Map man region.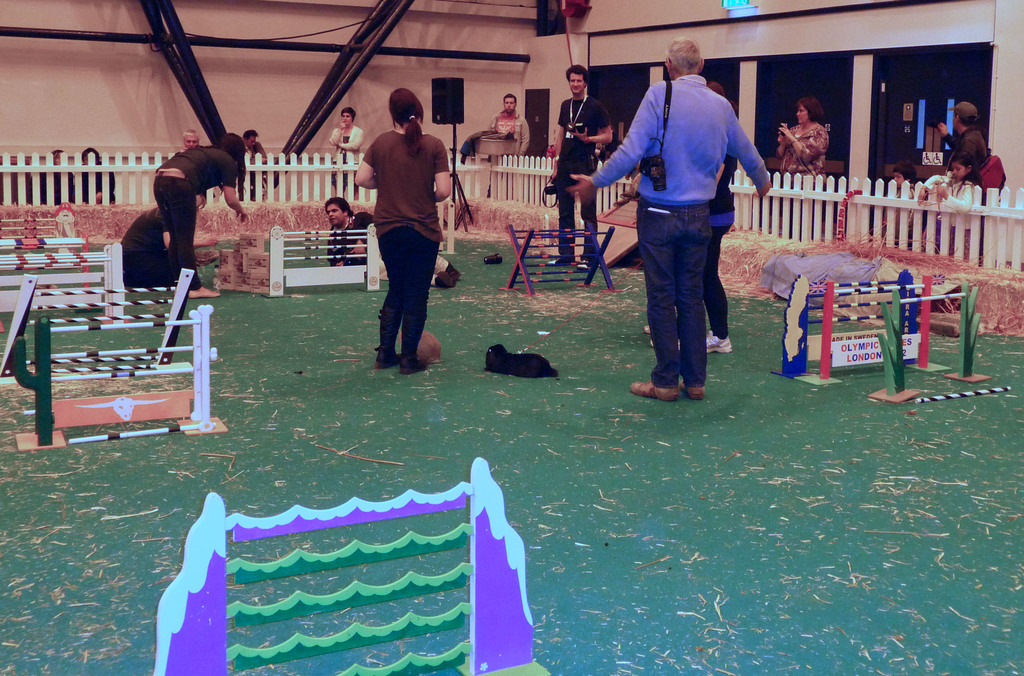
Mapped to (x1=599, y1=52, x2=753, y2=401).
